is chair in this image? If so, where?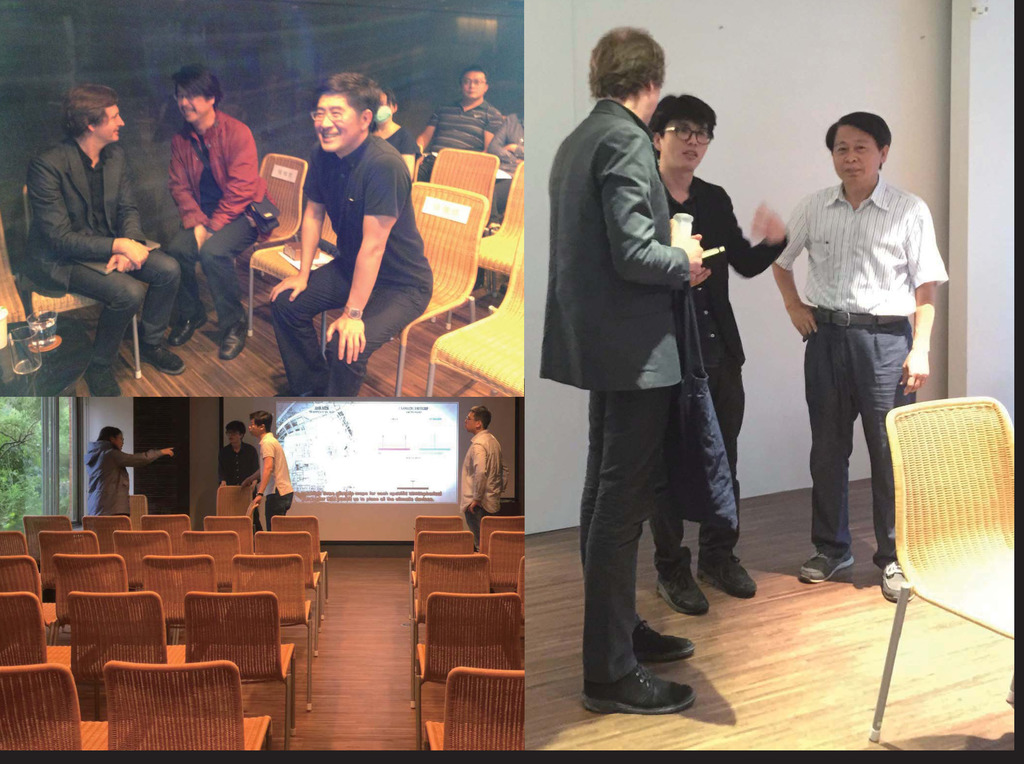
Yes, at [left=421, top=145, right=499, bottom=318].
